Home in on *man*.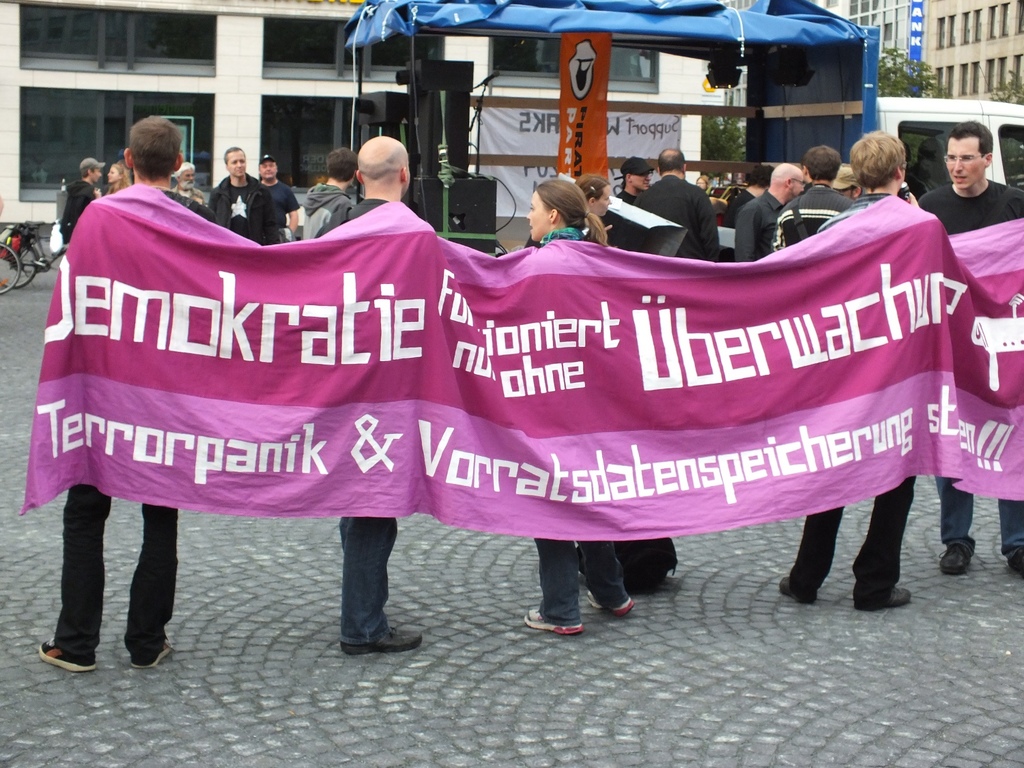
Homed in at {"x1": 316, "y1": 134, "x2": 422, "y2": 655}.
